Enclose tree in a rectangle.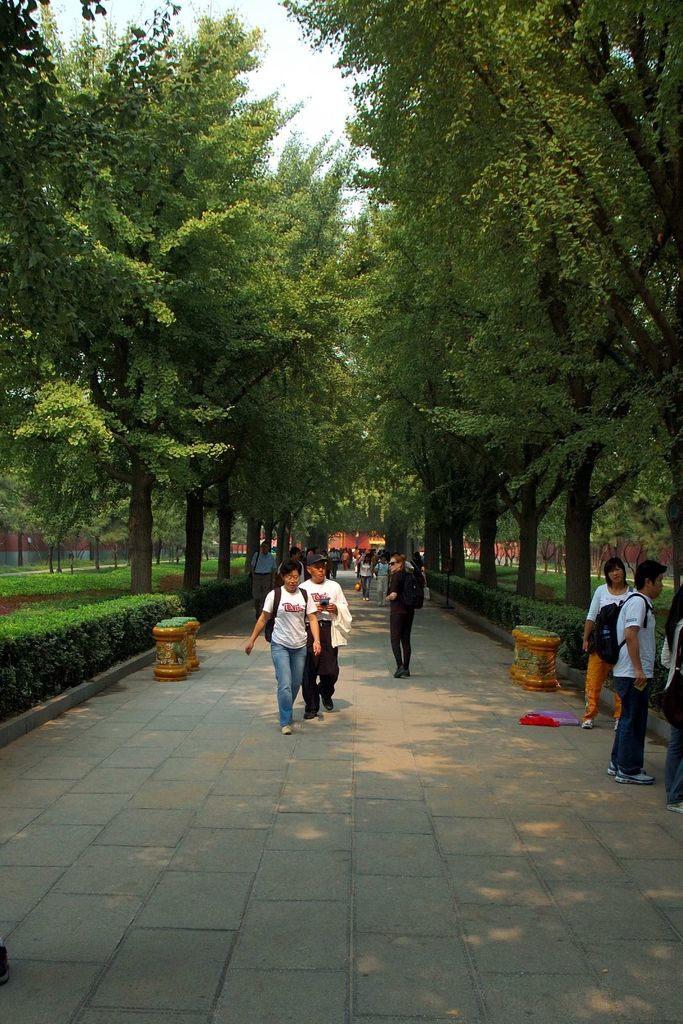
335 77 454 573.
